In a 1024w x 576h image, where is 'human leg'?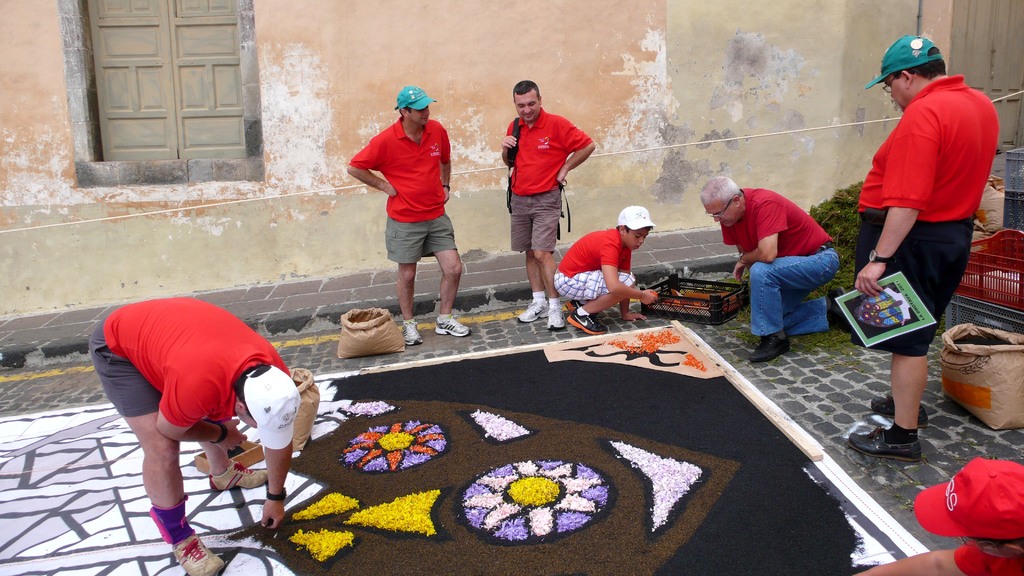
left=556, top=264, right=637, bottom=334.
